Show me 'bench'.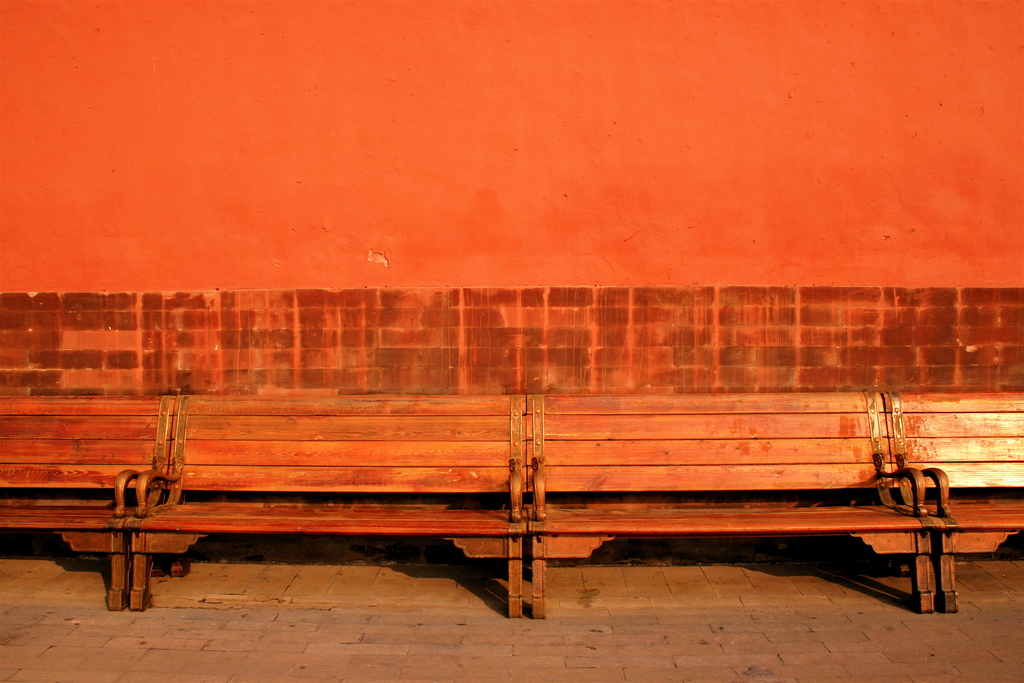
'bench' is here: [x1=527, y1=392, x2=936, y2=618].
